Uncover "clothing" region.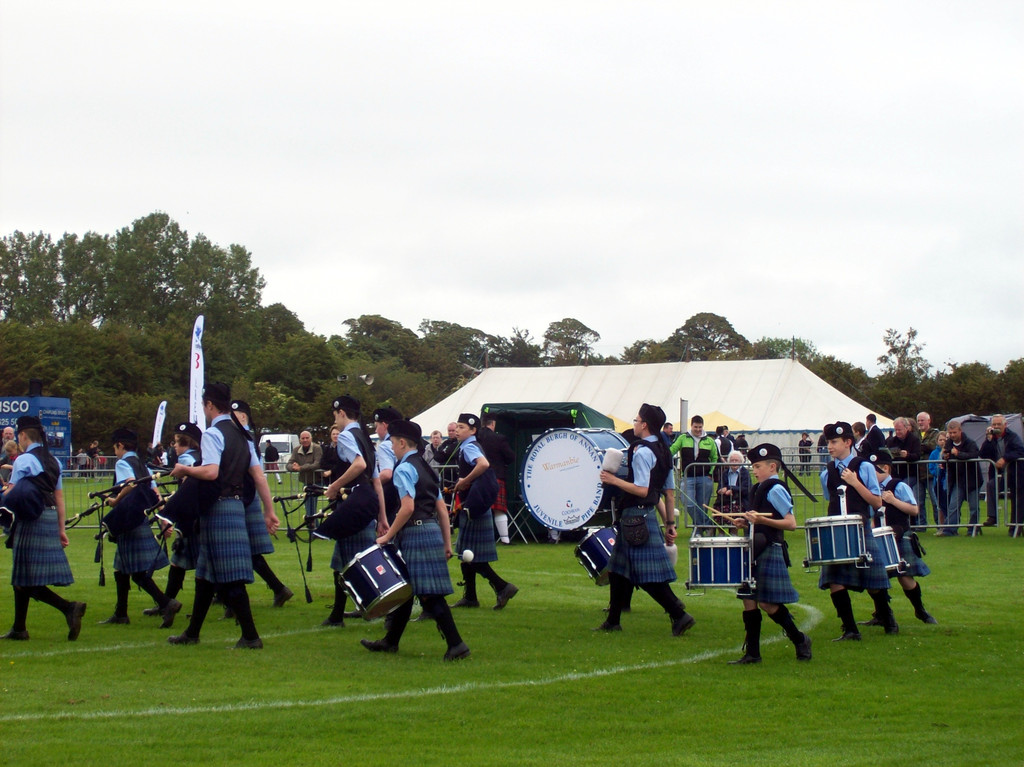
Uncovered: bbox=(242, 432, 275, 587).
